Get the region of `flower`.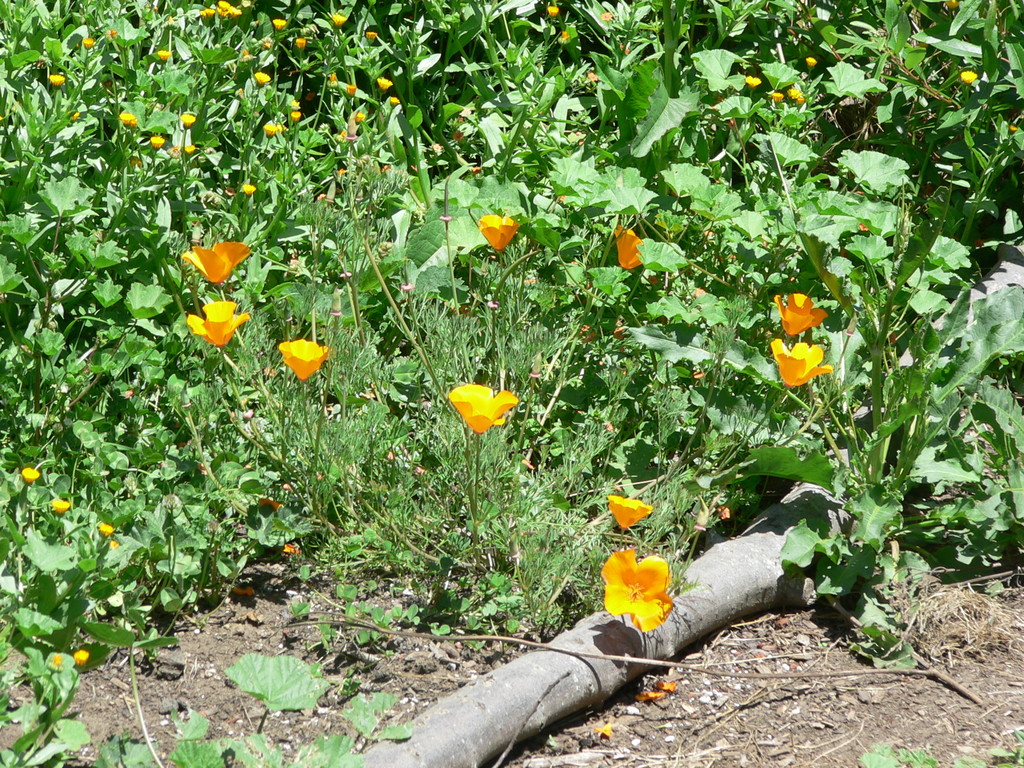
bbox(615, 233, 650, 268).
